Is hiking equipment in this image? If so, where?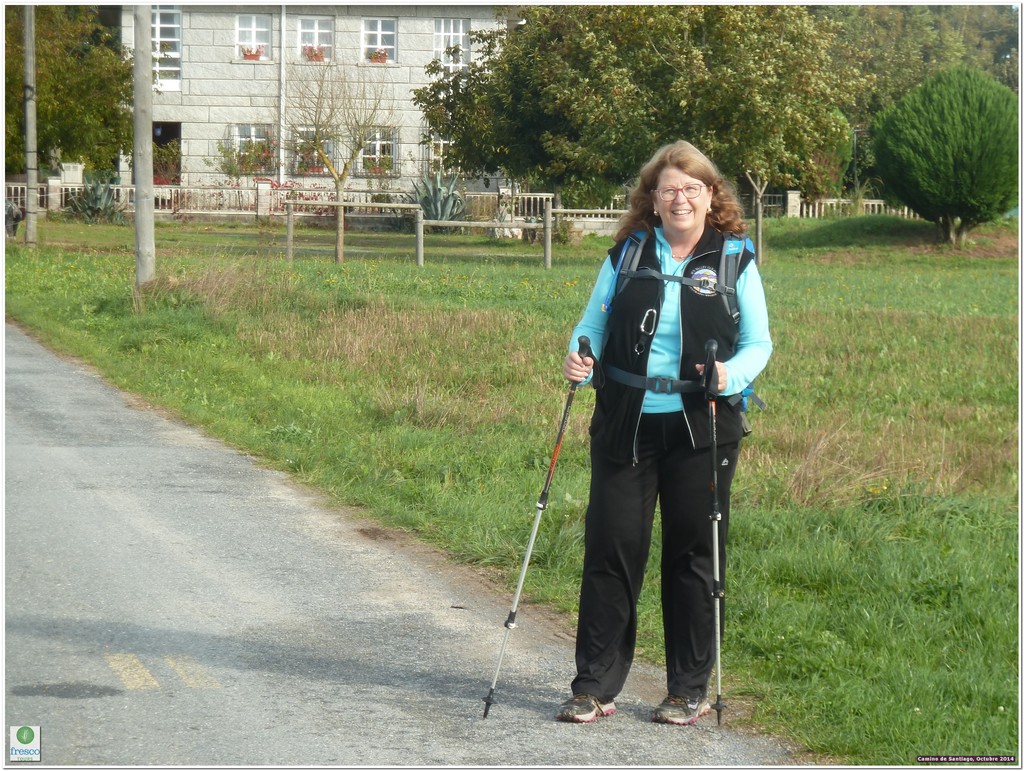
Yes, at 701/343/730/731.
